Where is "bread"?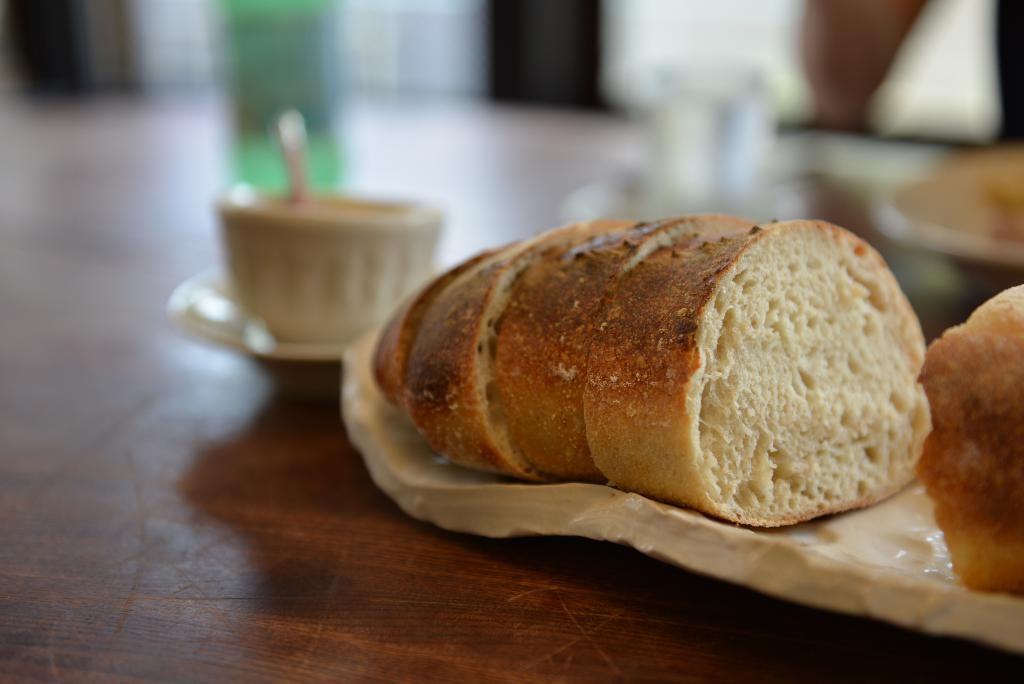
box=[405, 216, 623, 488].
